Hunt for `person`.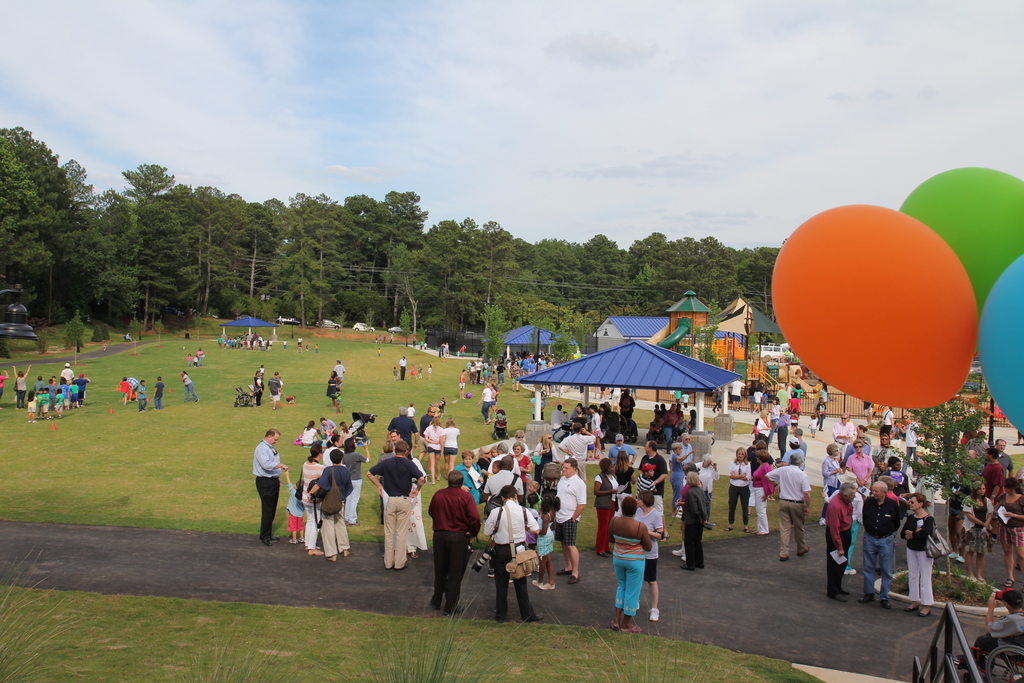
Hunted down at <region>638, 438, 668, 541</region>.
